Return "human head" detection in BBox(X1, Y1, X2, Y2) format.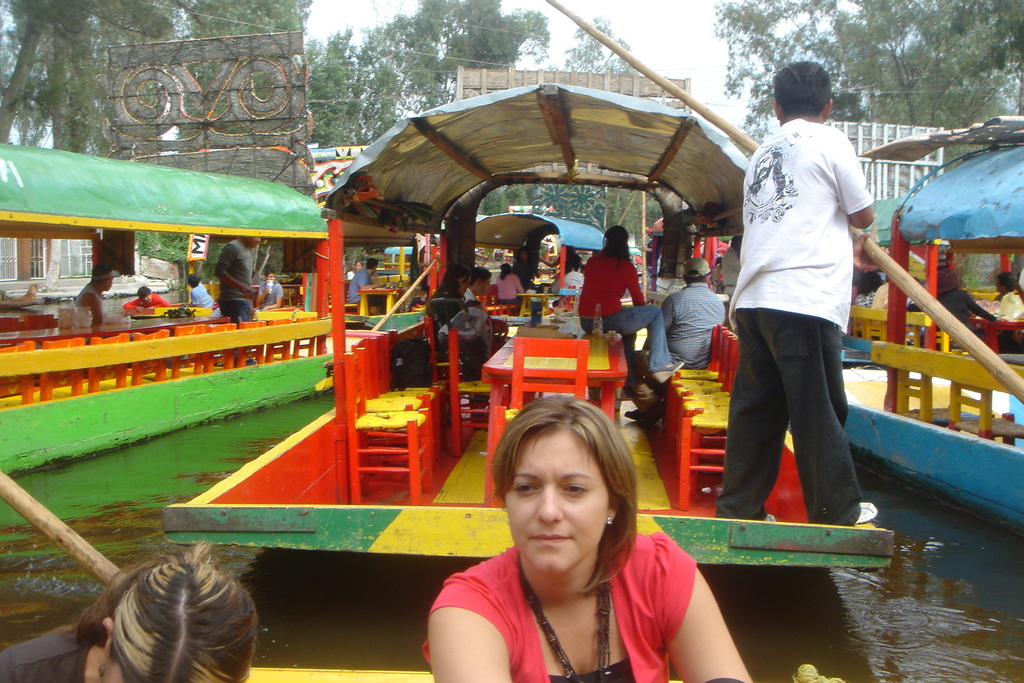
BBox(682, 257, 712, 281).
